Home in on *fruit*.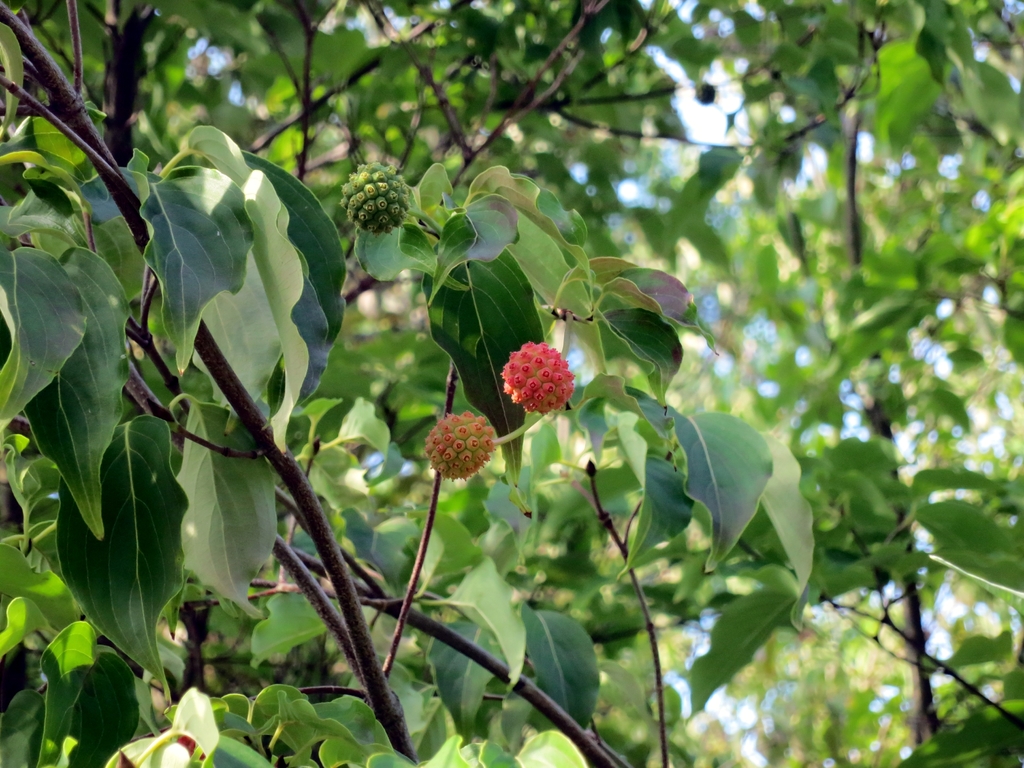
Homed in at detection(339, 161, 411, 235).
